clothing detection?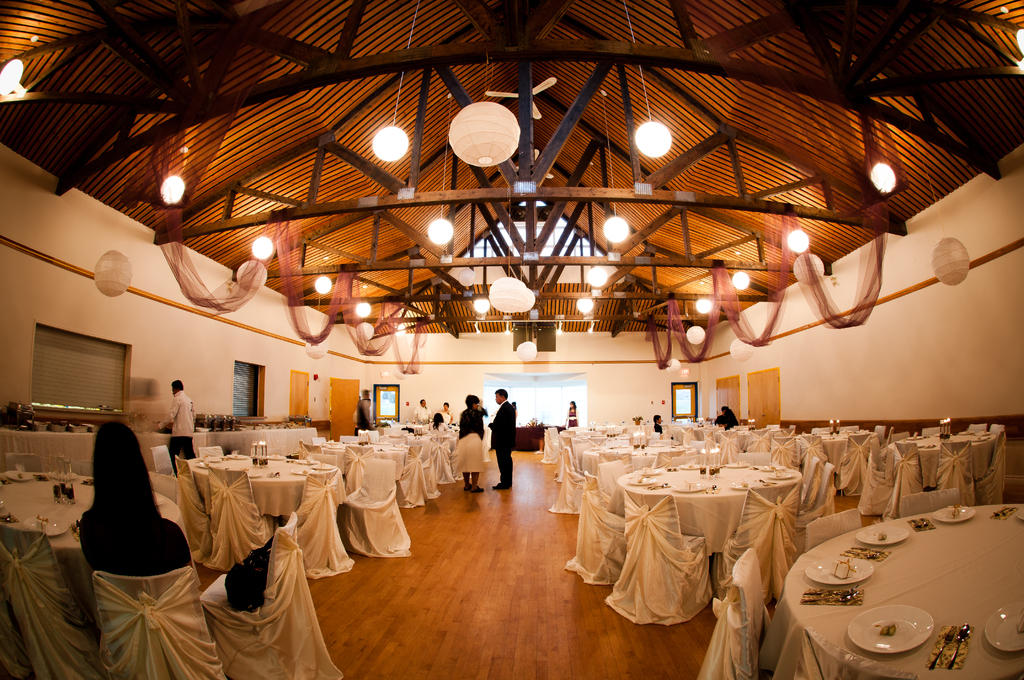
rect(439, 404, 490, 476)
